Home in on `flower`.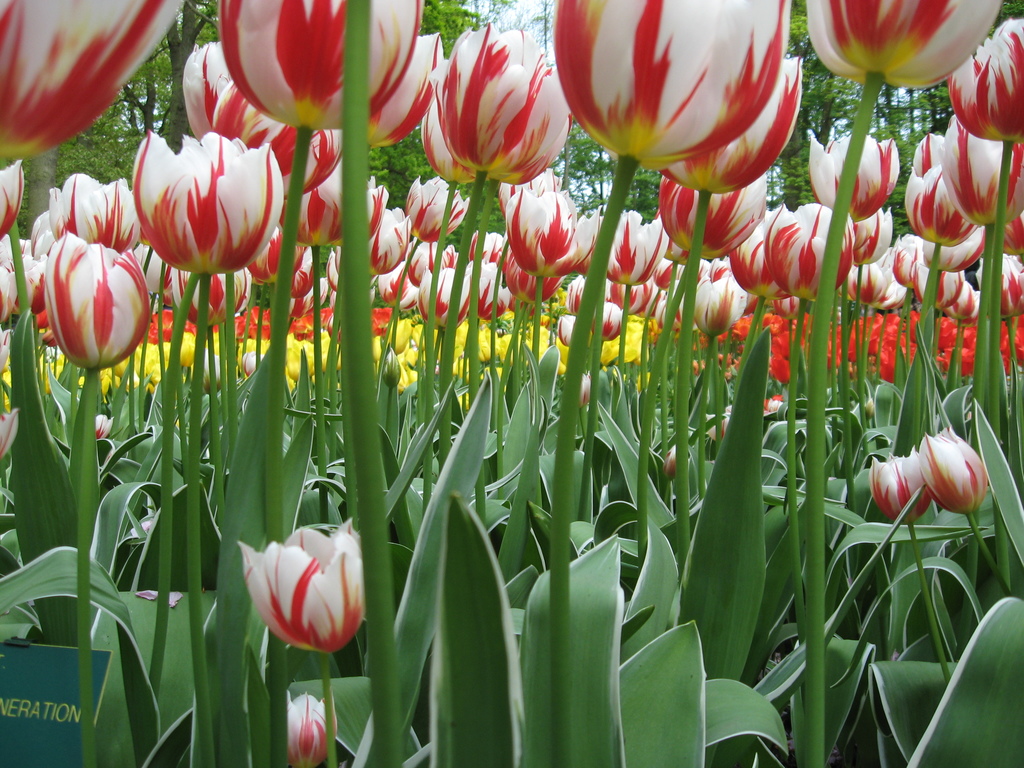
Homed in at l=913, t=426, r=982, b=513.
